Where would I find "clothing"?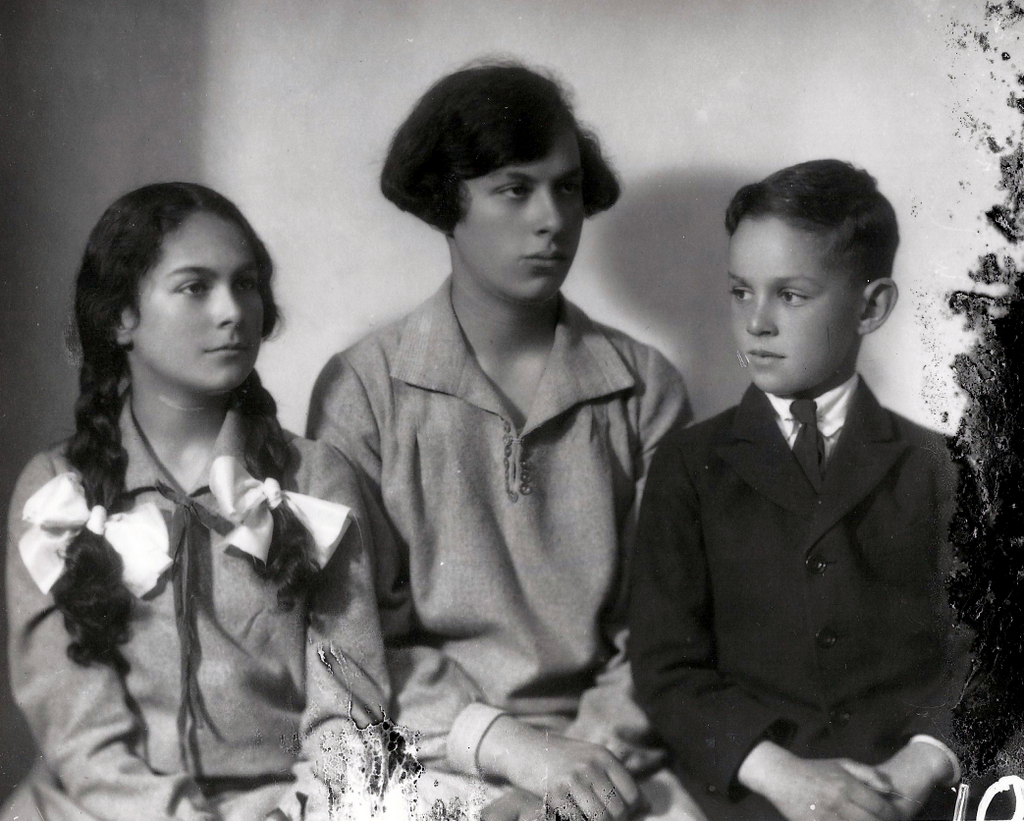
At box=[3, 376, 382, 820].
